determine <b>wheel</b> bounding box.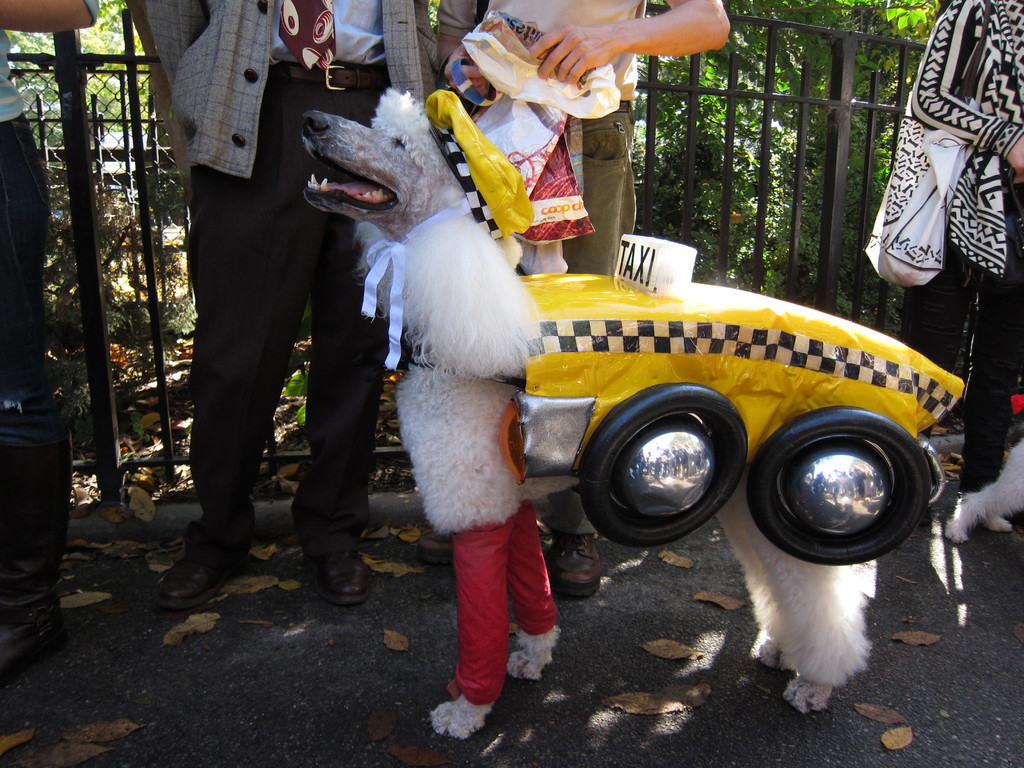
Determined: (583, 380, 747, 547).
